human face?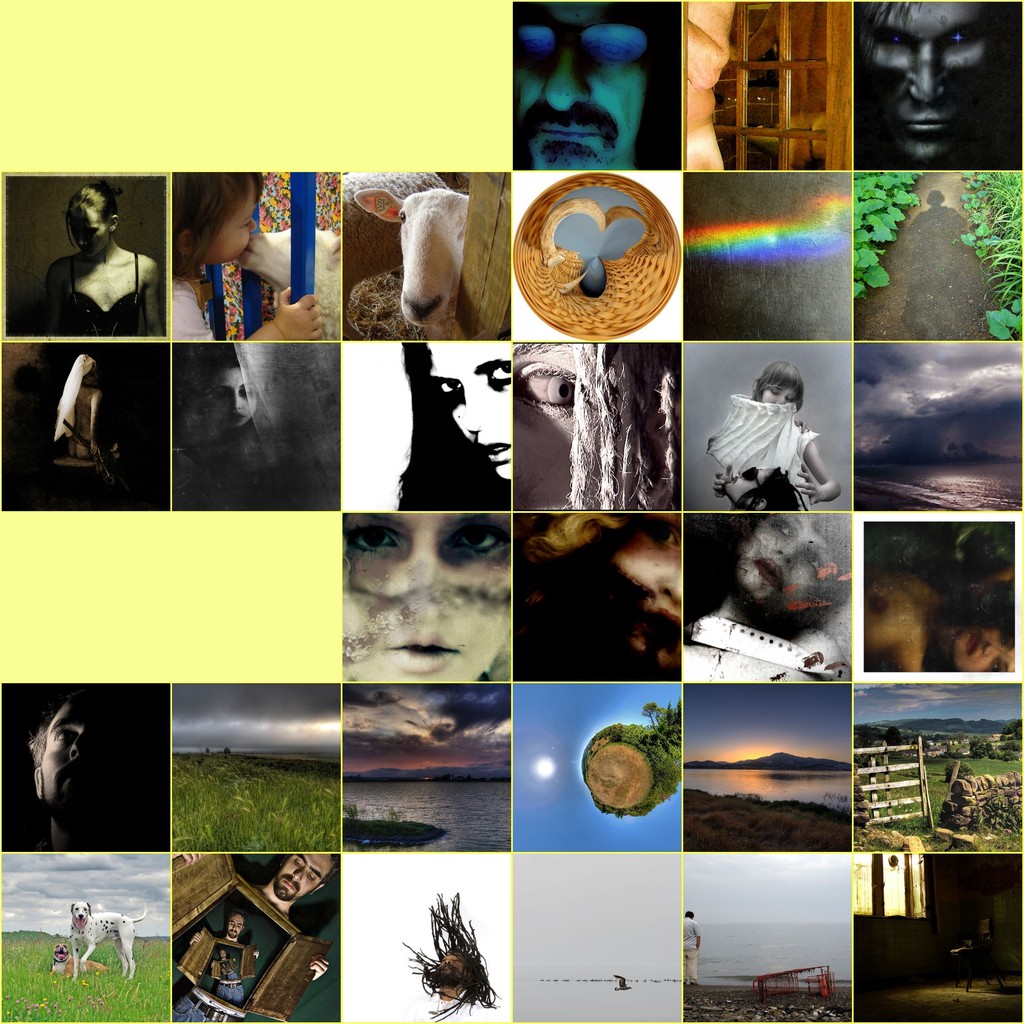
pyautogui.locateOnScreen(520, 0, 653, 187)
